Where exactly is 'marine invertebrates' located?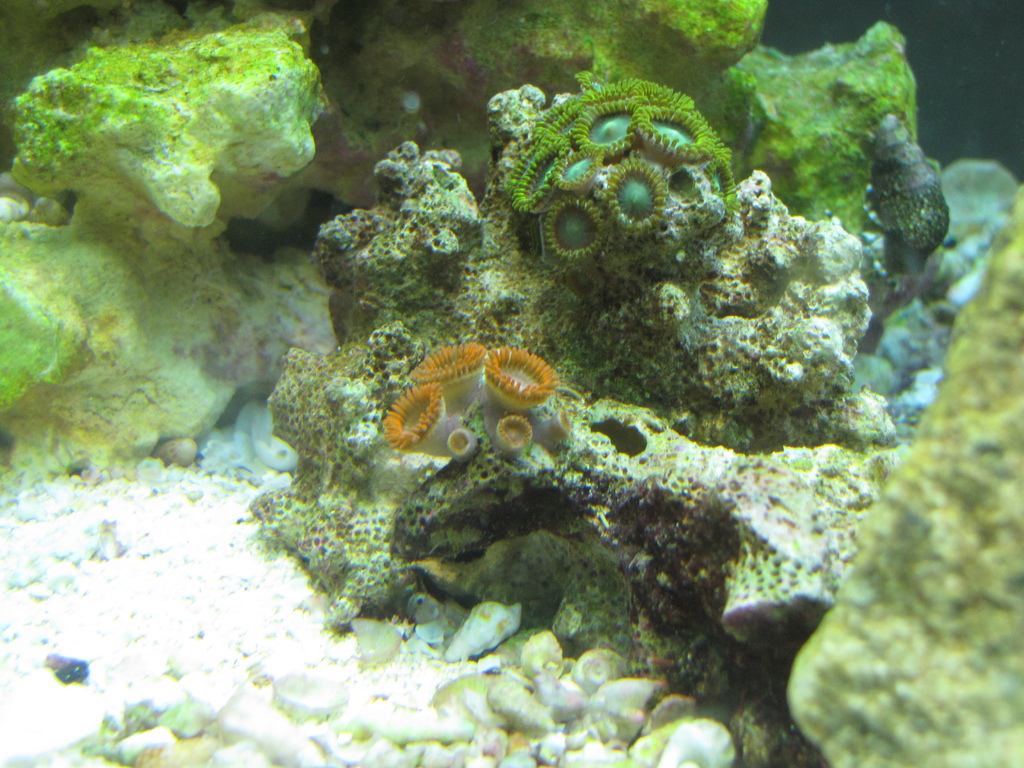
Its bounding box is box(520, 621, 572, 680).
